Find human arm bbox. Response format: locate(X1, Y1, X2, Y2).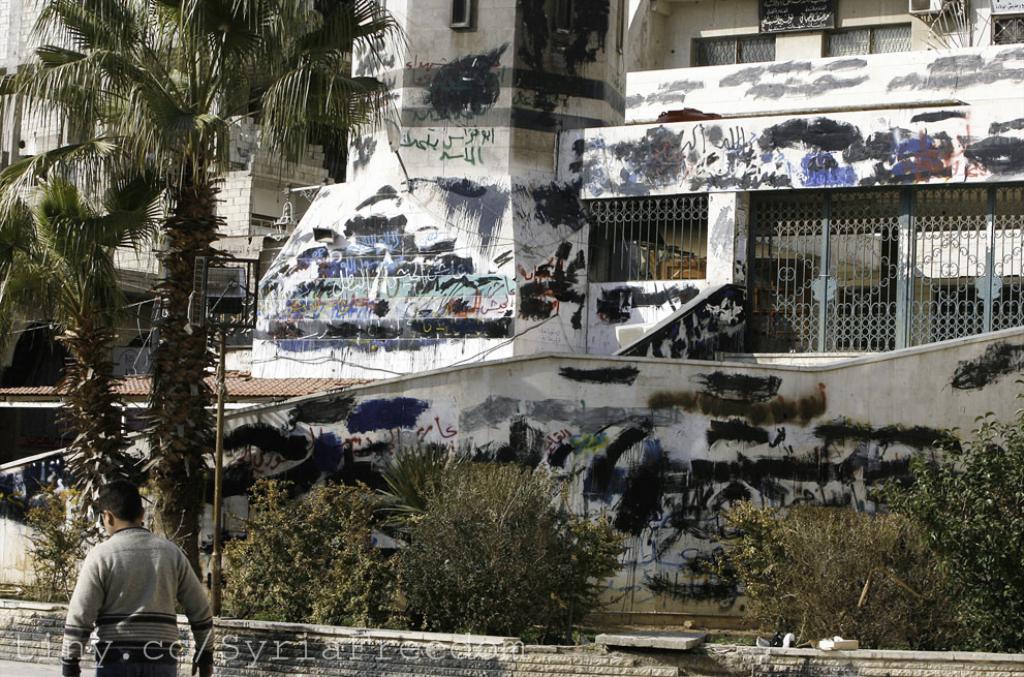
locate(56, 572, 101, 676).
